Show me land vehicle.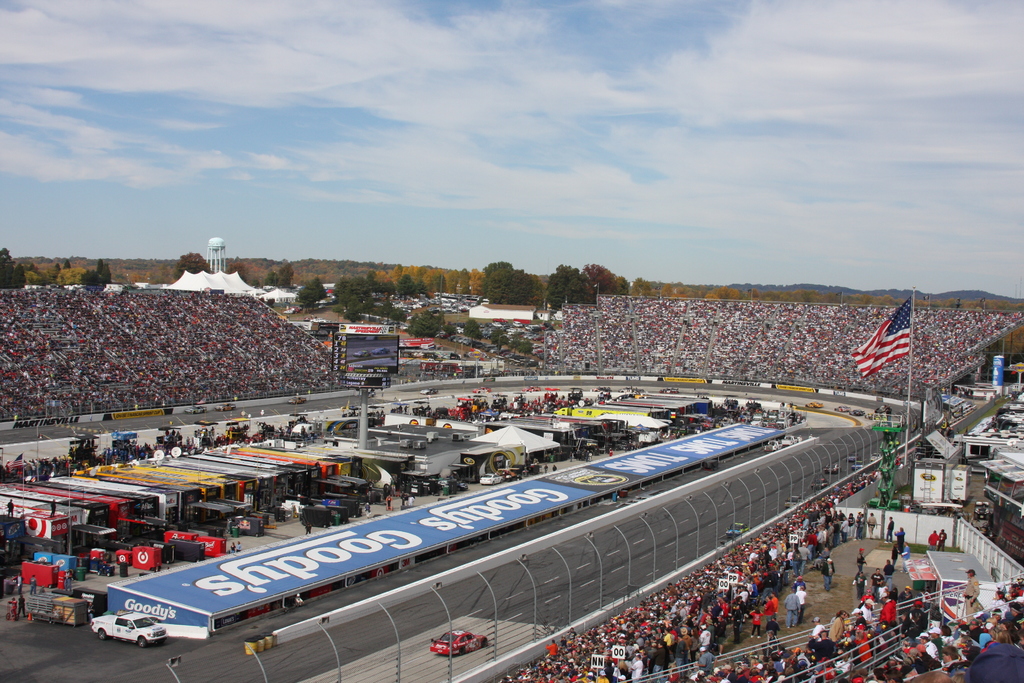
land vehicle is here: left=591, top=383, right=614, bottom=394.
